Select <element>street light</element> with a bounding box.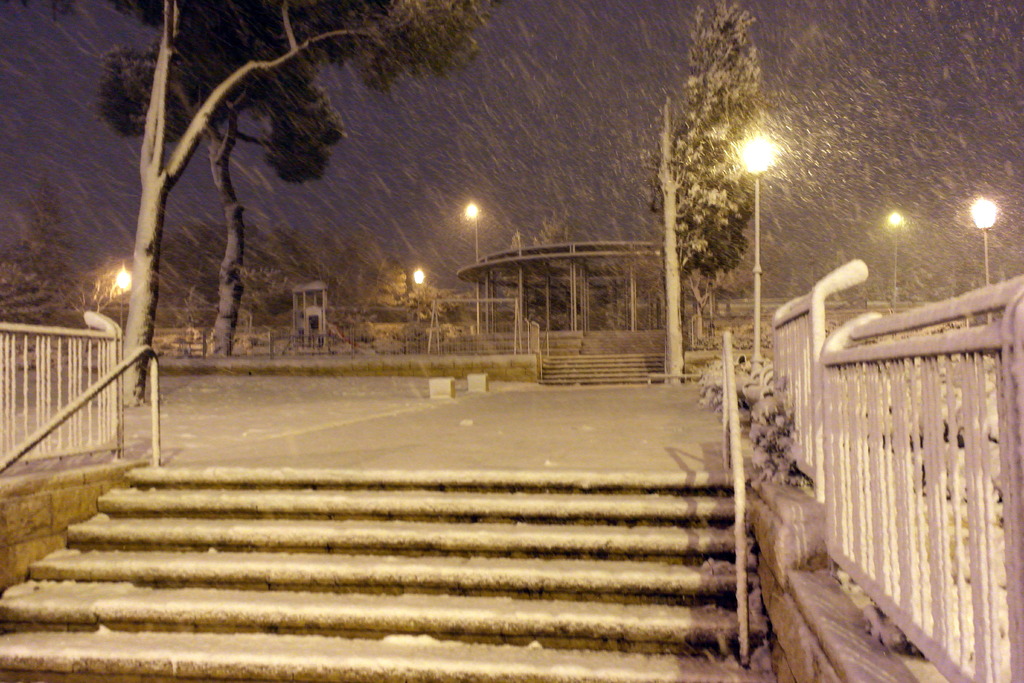
[x1=117, y1=265, x2=136, y2=333].
